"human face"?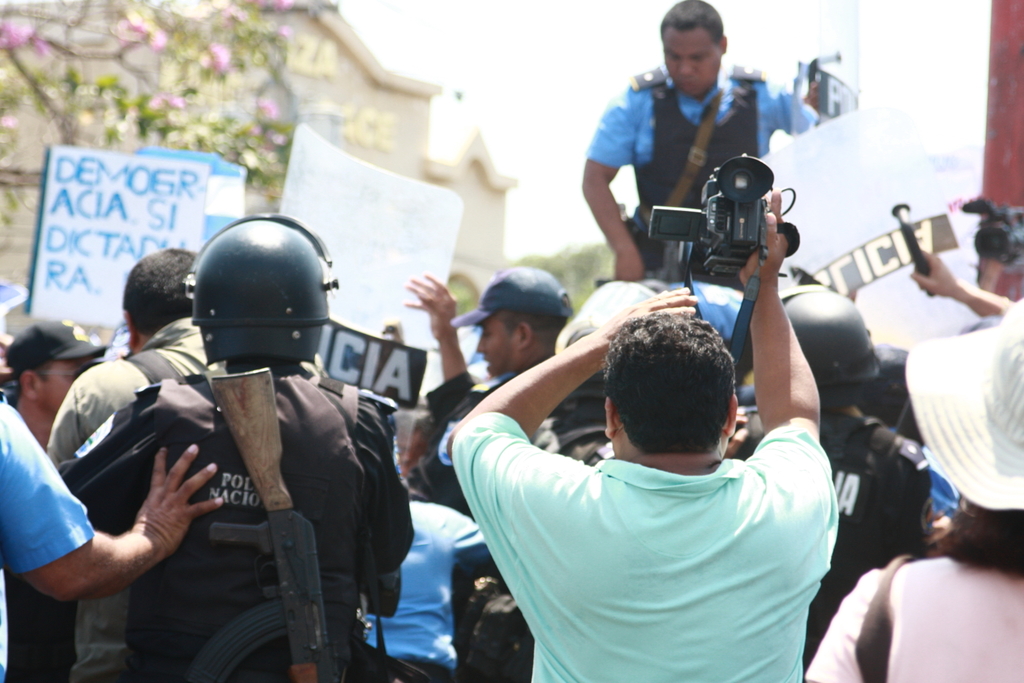
Rect(663, 25, 722, 92)
